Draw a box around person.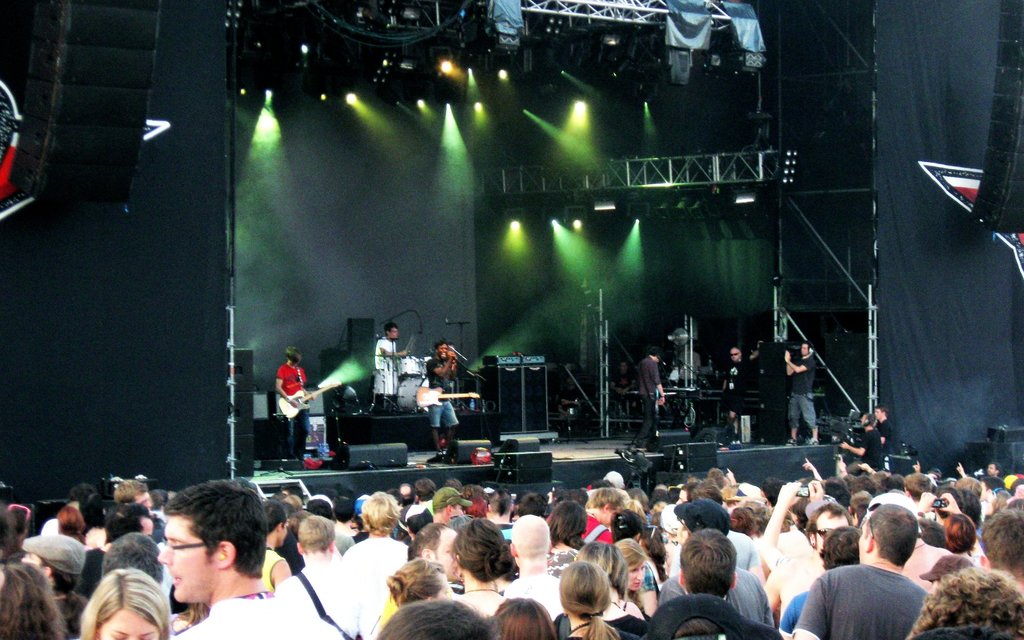
rect(630, 346, 666, 452).
